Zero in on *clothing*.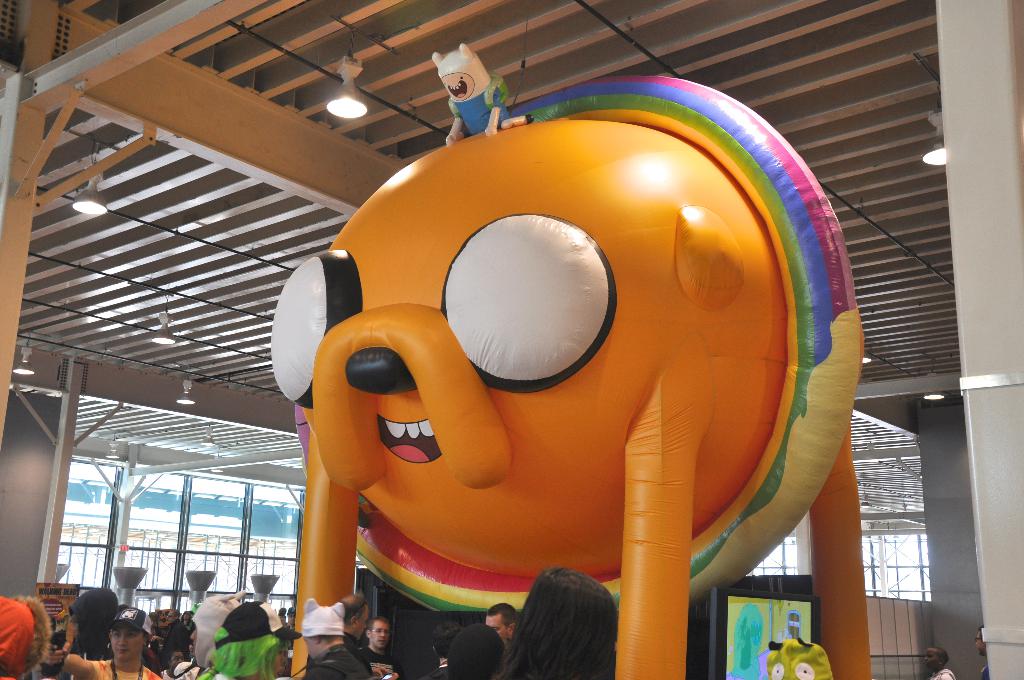
Zeroed in: rect(161, 622, 192, 663).
